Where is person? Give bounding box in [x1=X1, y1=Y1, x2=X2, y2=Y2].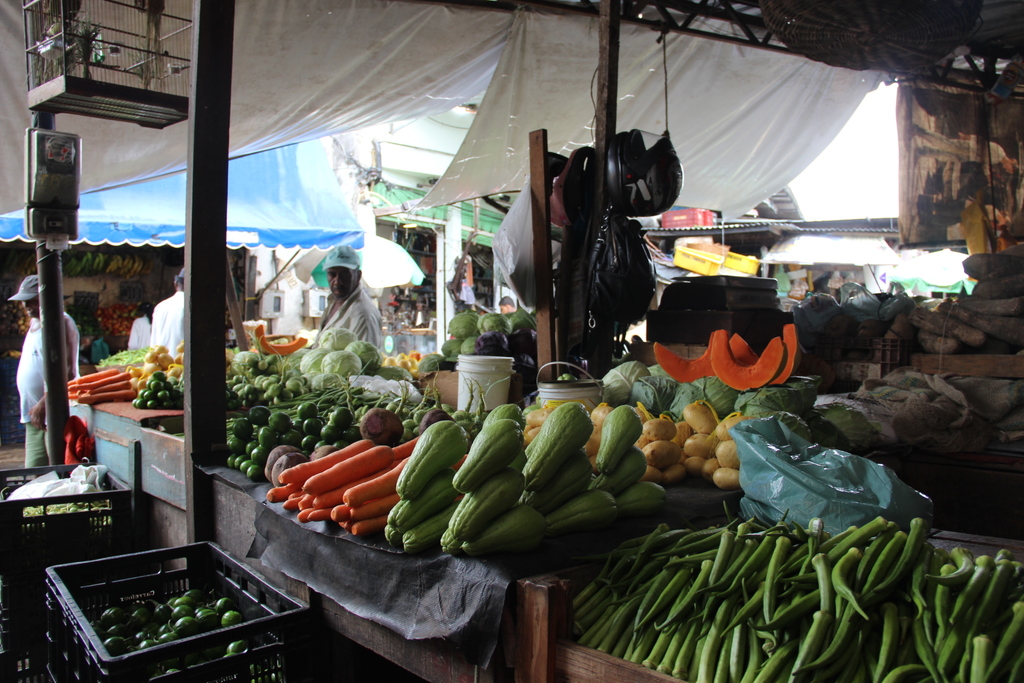
[x1=296, y1=252, x2=379, y2=374].
